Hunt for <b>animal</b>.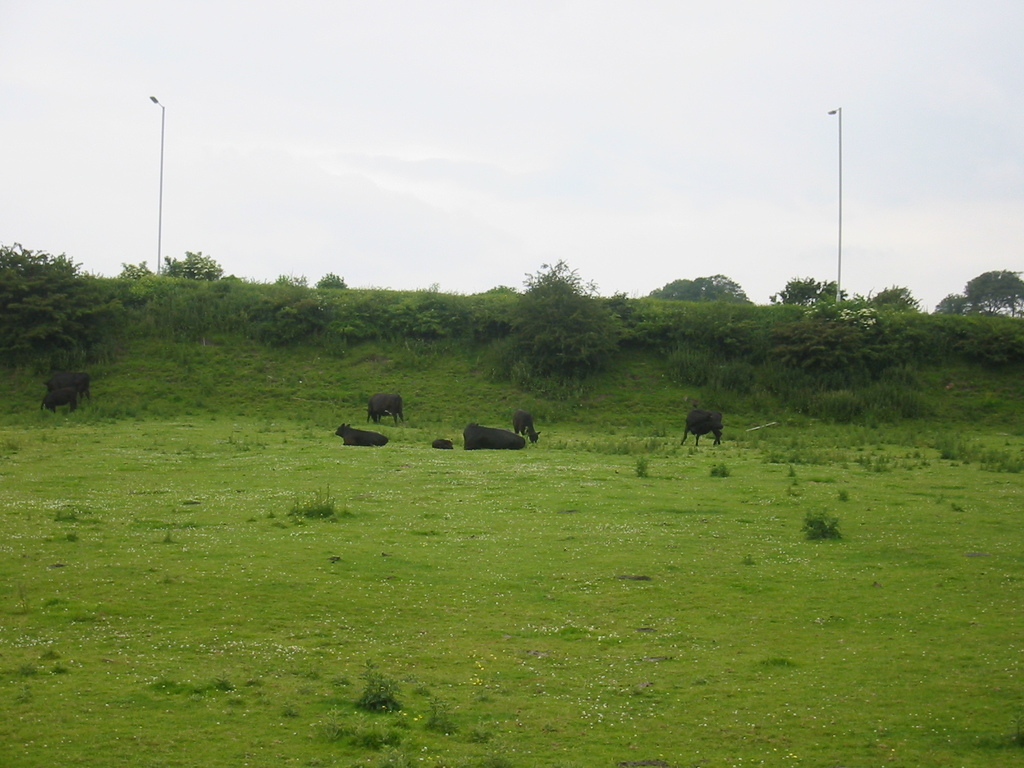
Hunted down at detection(40, 369, 91, 415).
